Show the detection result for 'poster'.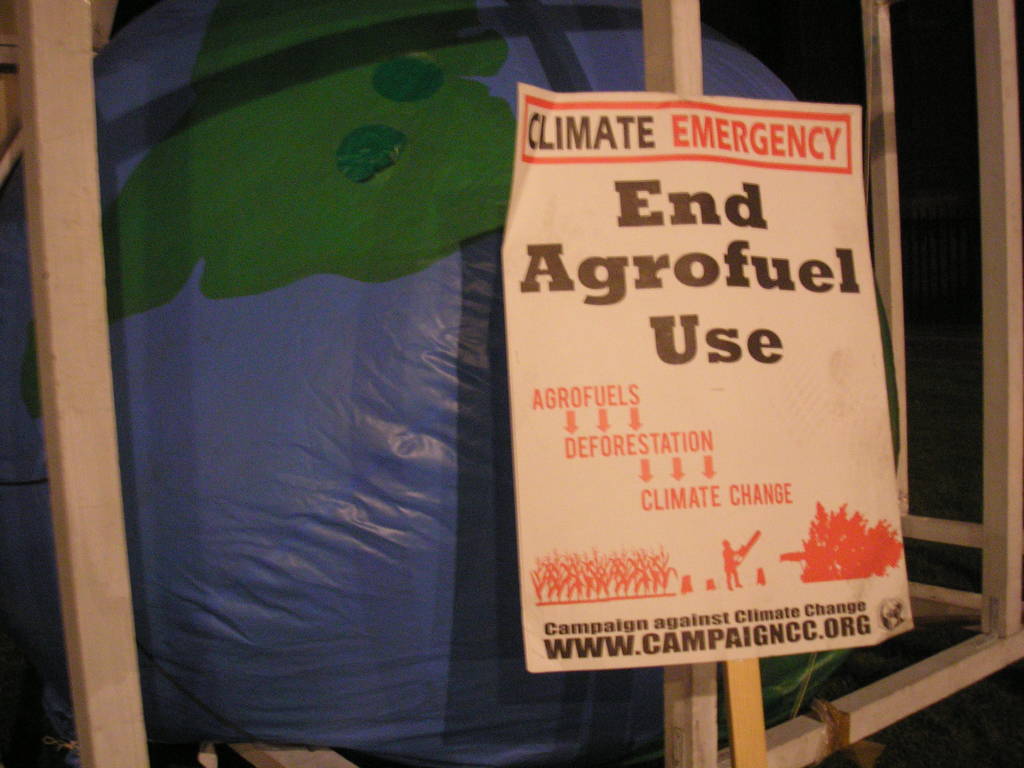
l=497, t=71, r=912, b=669.
